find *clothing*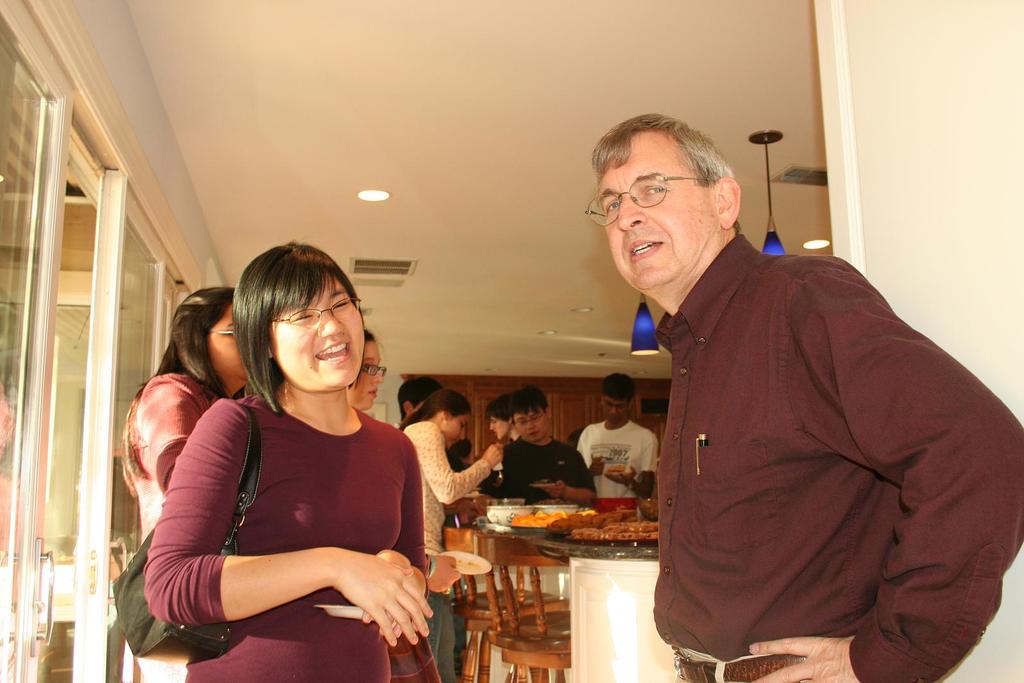
bbox(580, 422, 654, 512)
